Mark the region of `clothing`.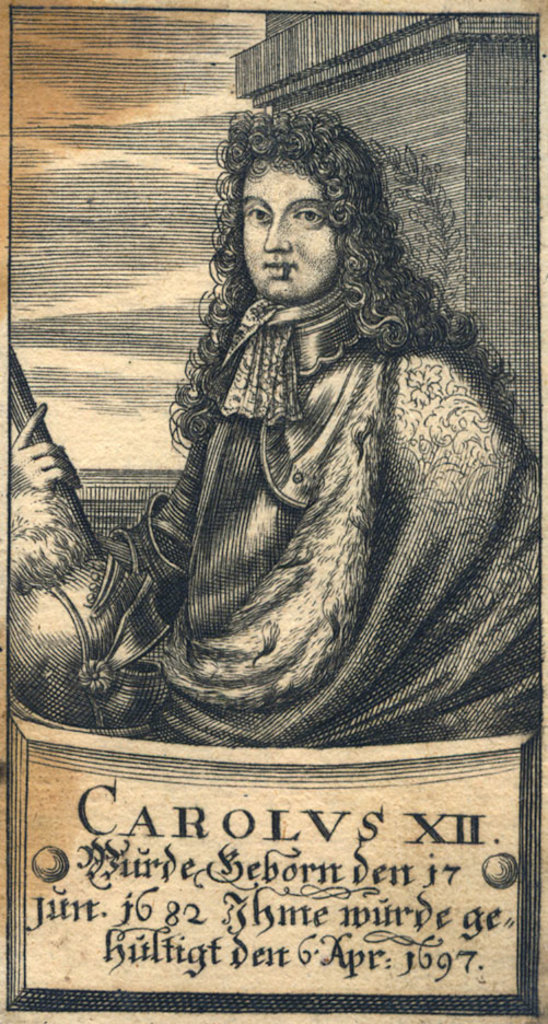
Region: detection(101, 216, 516, 726).
